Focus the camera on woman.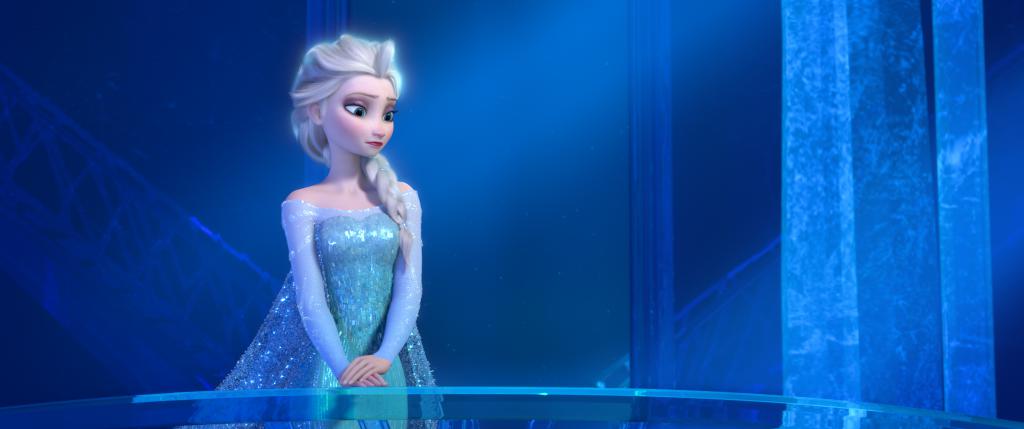
Focus region: [222, 37, 460, 428].
